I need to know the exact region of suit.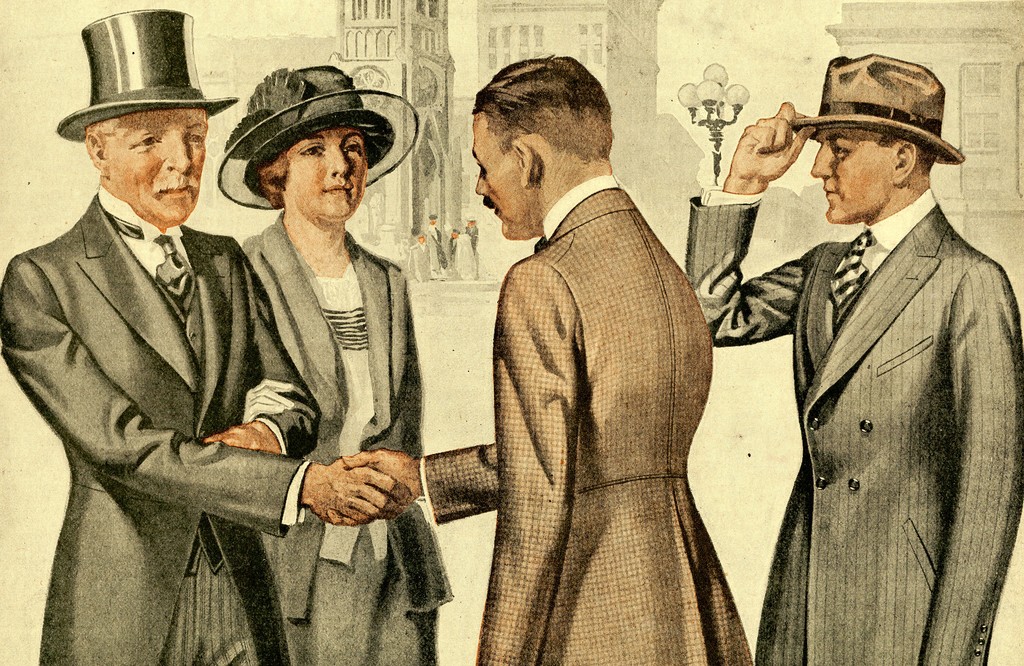
Region: x1=728, y1=96, x2=1016, y2=658.
